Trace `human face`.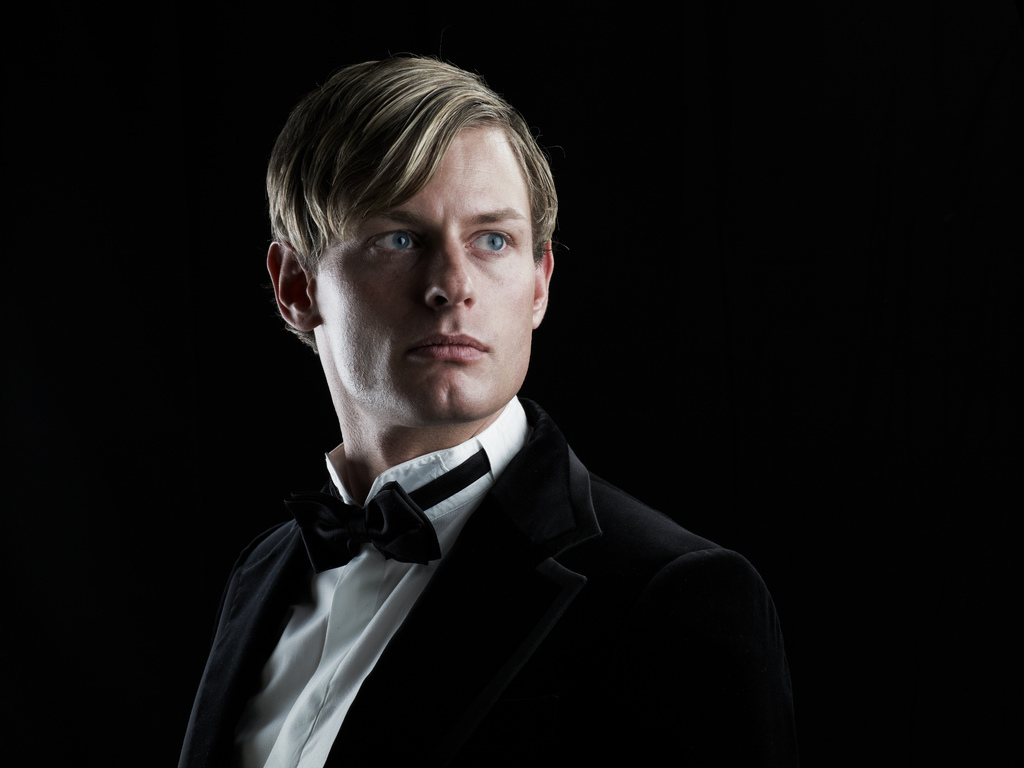
Traced to bbox=[312, 125, 538, 425].
